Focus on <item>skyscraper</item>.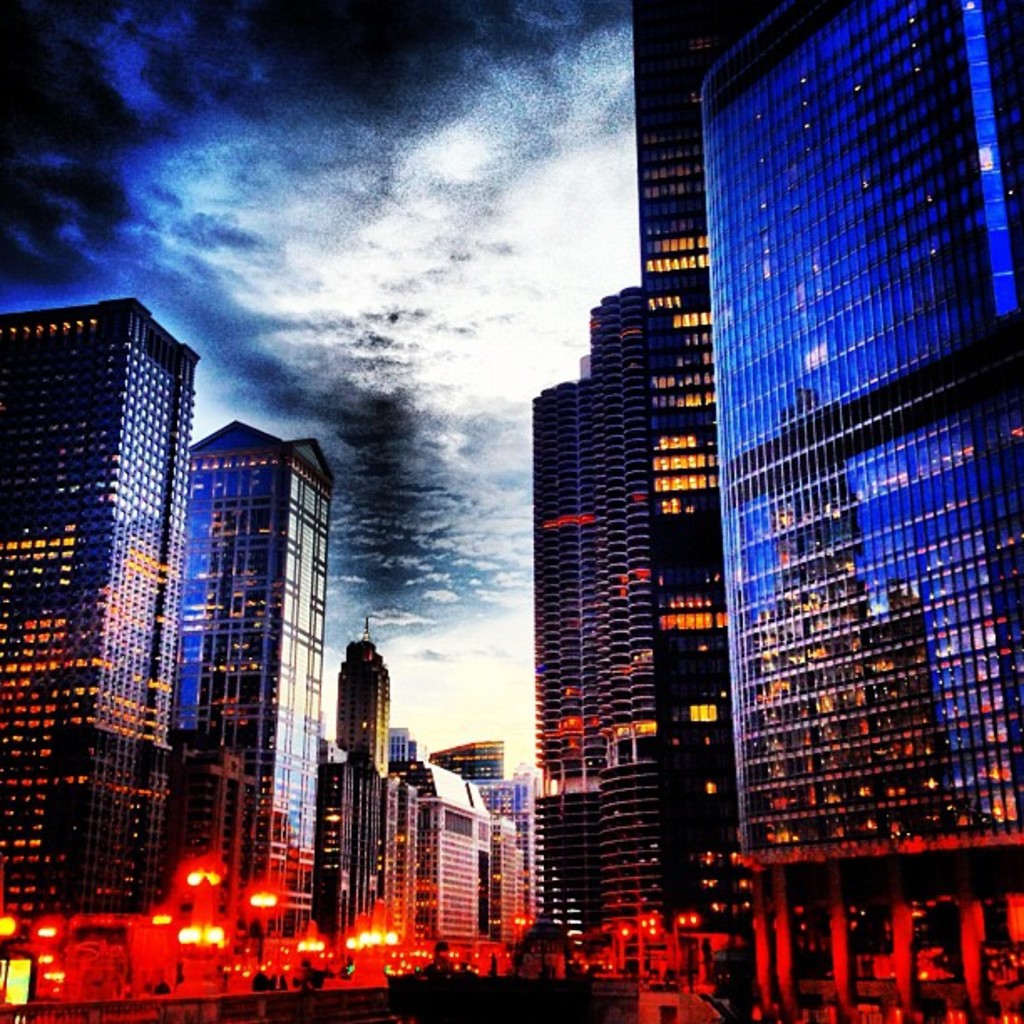
Focused at <box>686,0,996,1007</box>.
